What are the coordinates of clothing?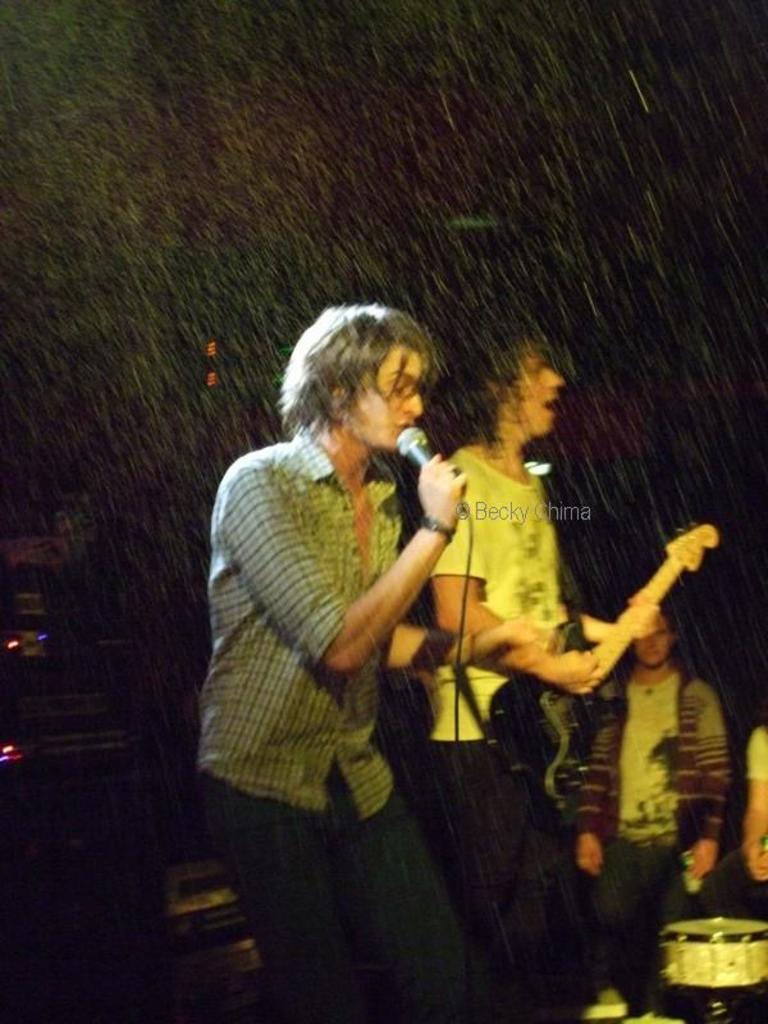
(727, 722, 767, 919).
